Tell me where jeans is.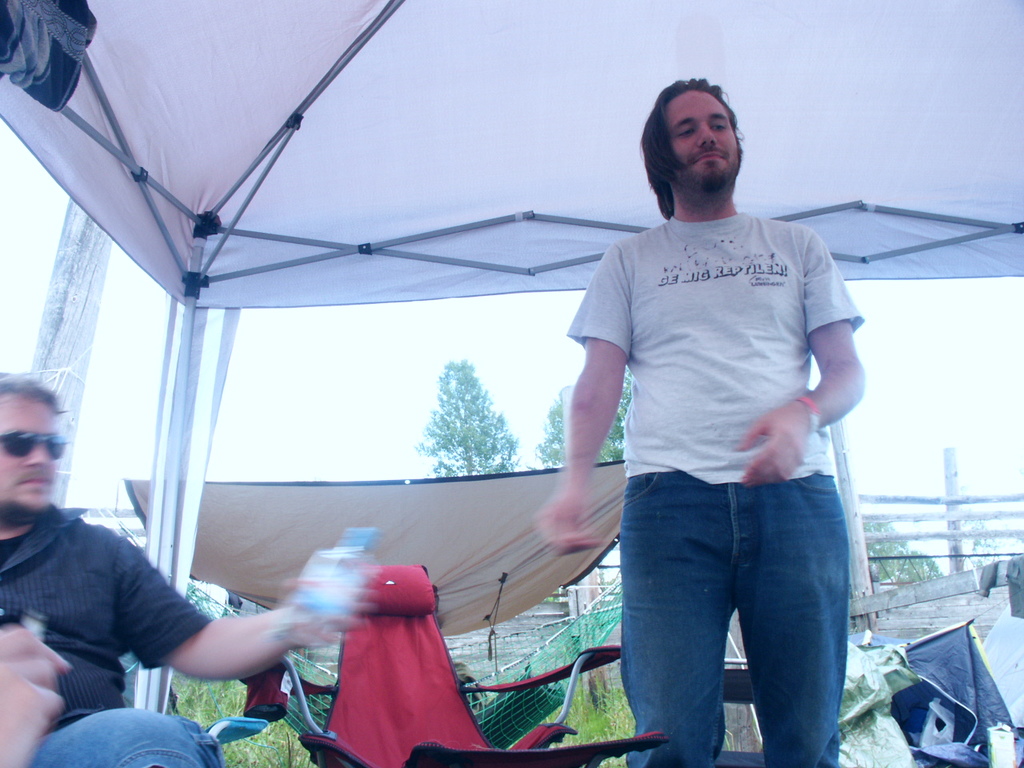
jeans is at 26, 709, 224, 767.
